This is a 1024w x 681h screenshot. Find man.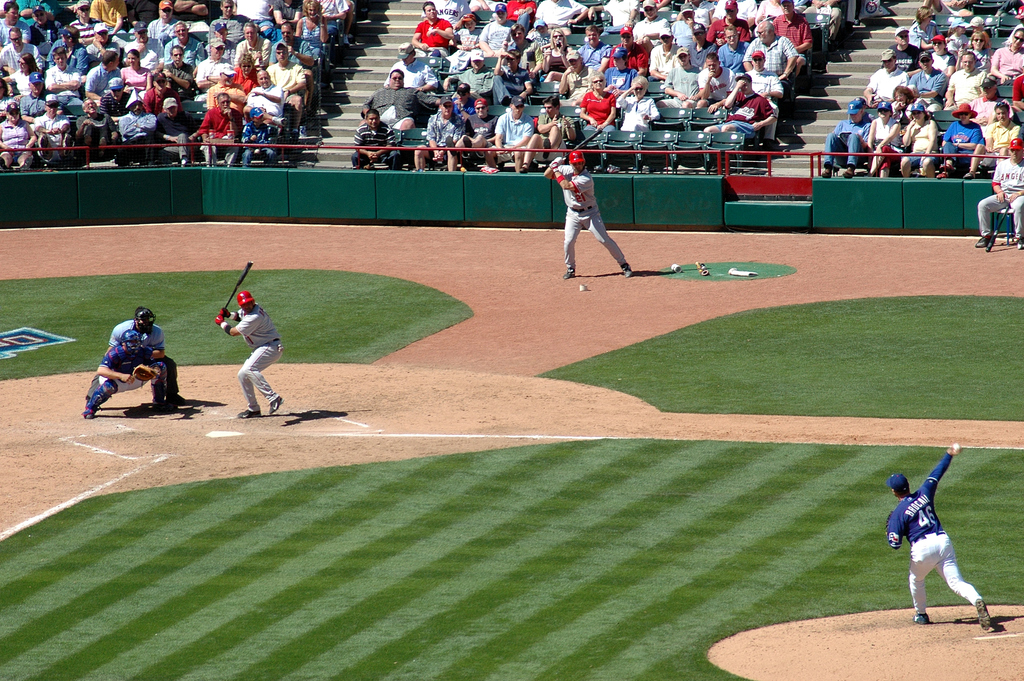
Bounding box: l=206, t=21, r=235, b=55.
